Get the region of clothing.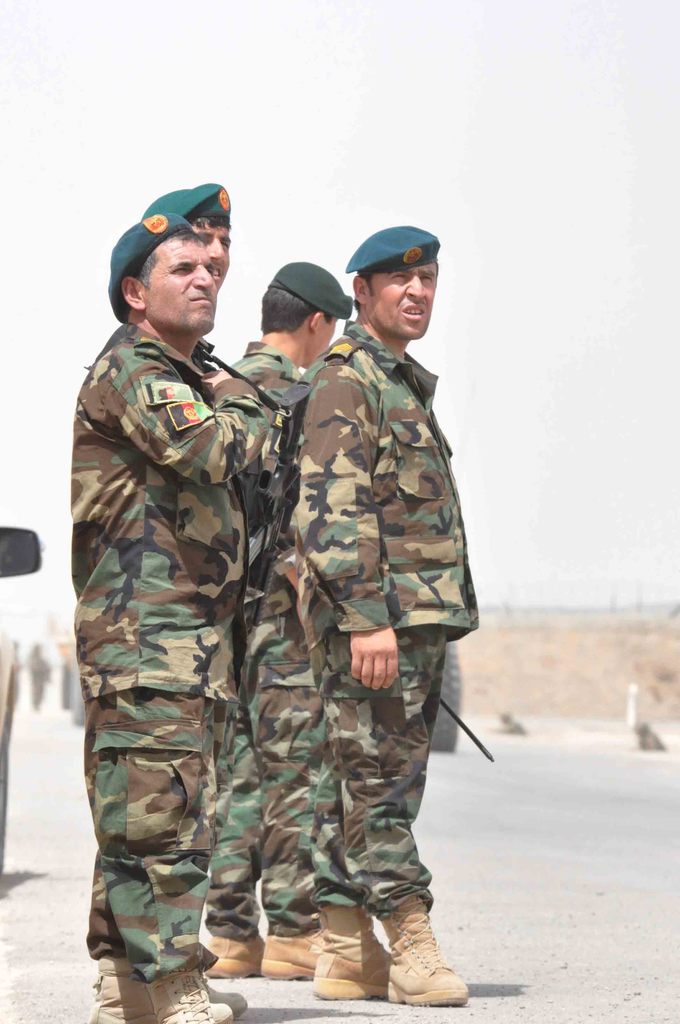
225/337/314/934.
